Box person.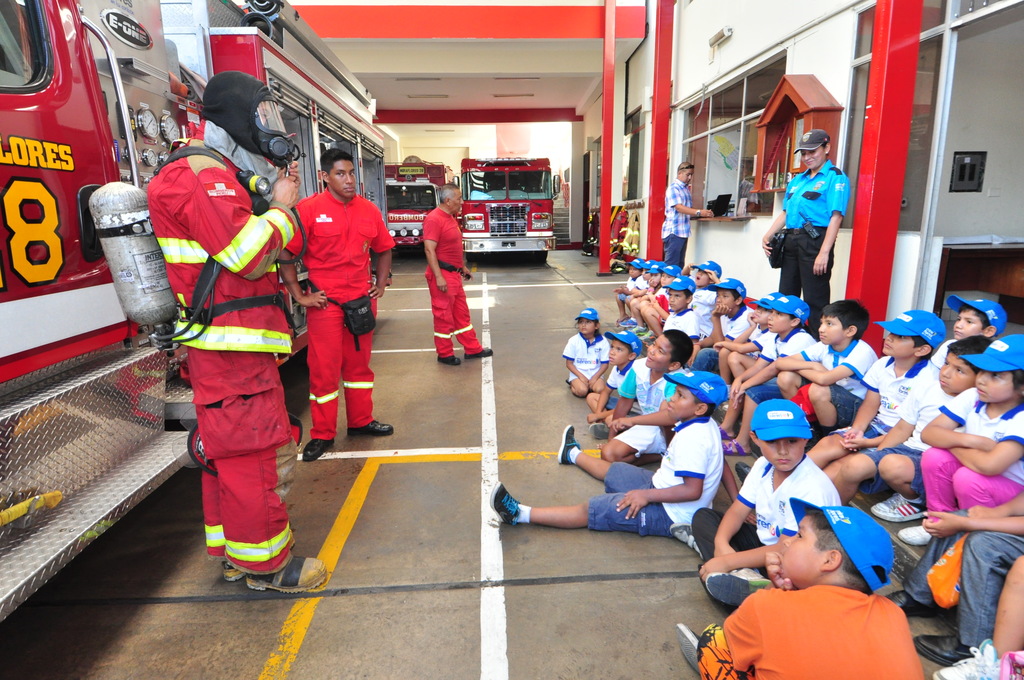
(x1=625, y1=263, x2=653, y2=322).
